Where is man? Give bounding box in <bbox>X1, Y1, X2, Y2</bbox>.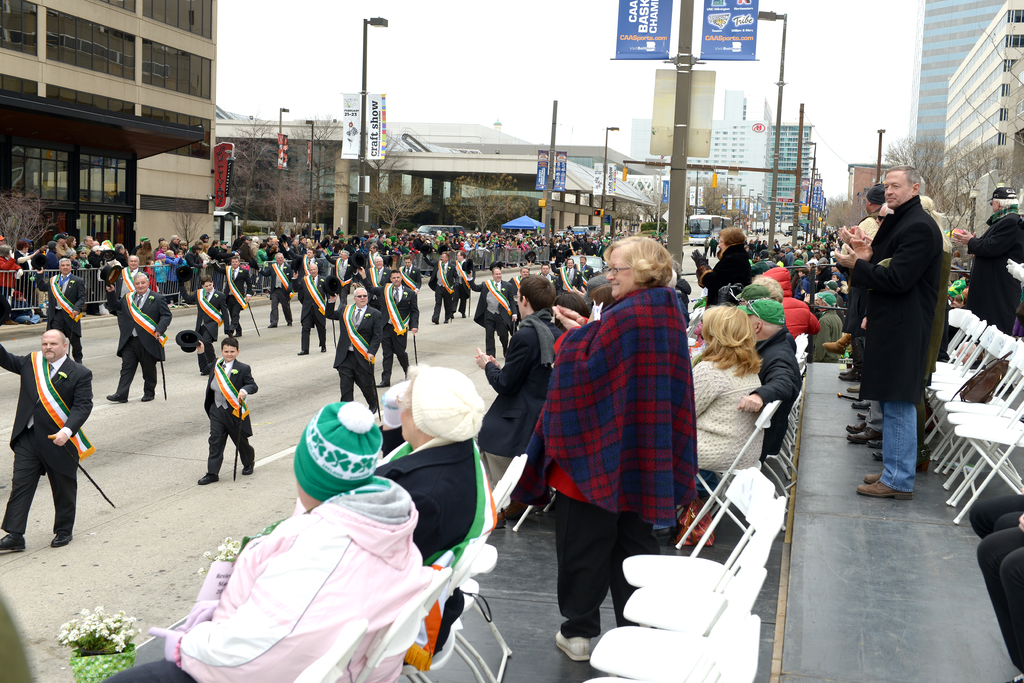
<bbox>362, 238, 381, 277</bbox>.
